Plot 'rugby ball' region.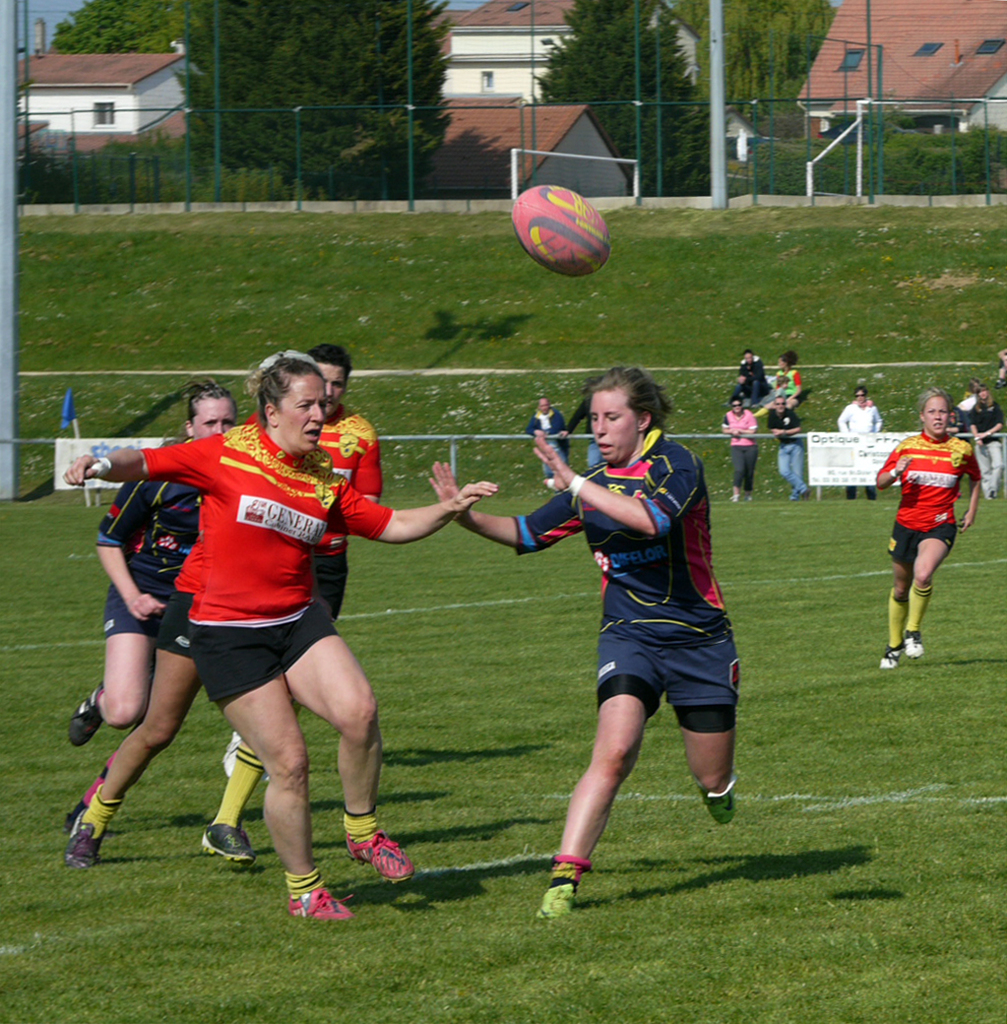
Plotted at detection(511, 179, 609, 283).
